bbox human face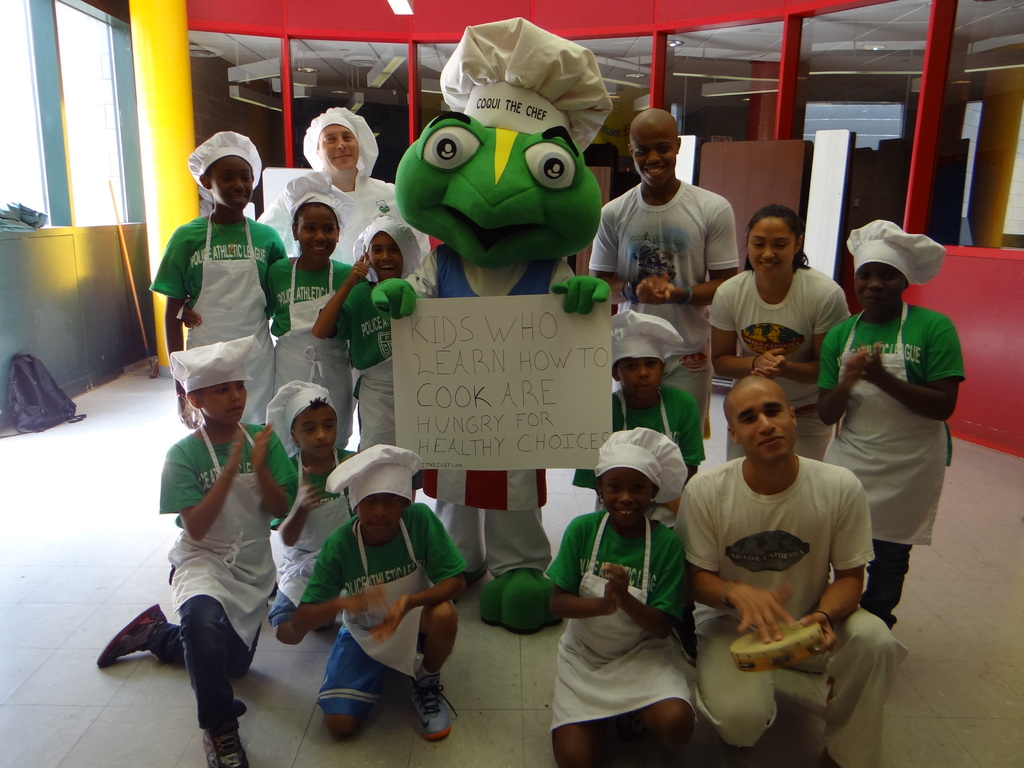
<bbox>196, 378, 246, 426</bbox>
